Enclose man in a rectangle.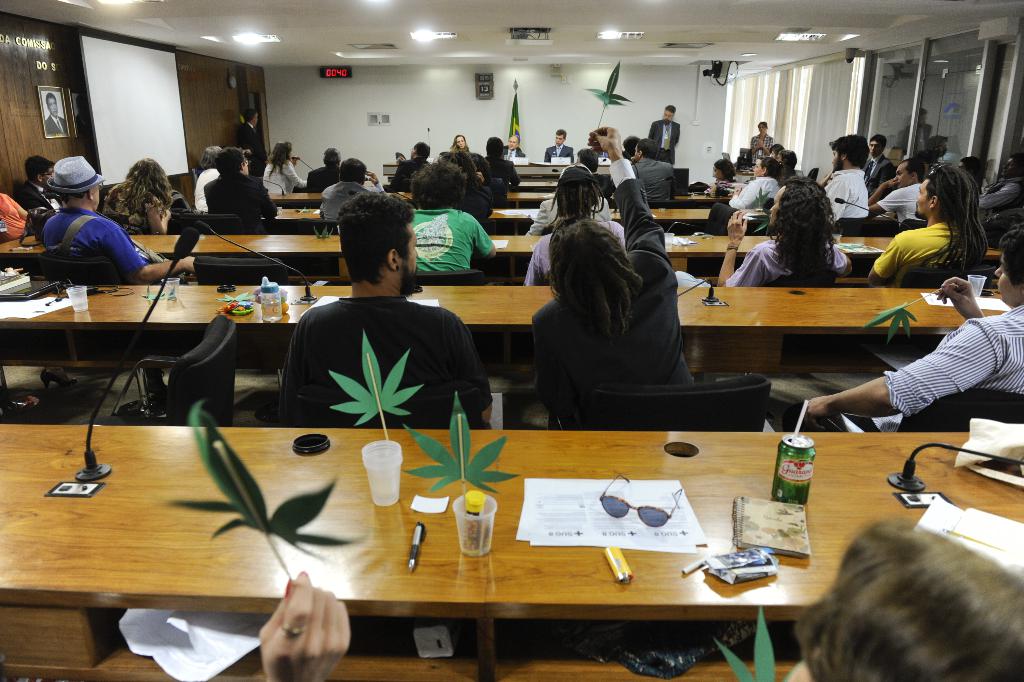
x1=816, y1=131, x2=872, y2=232.
